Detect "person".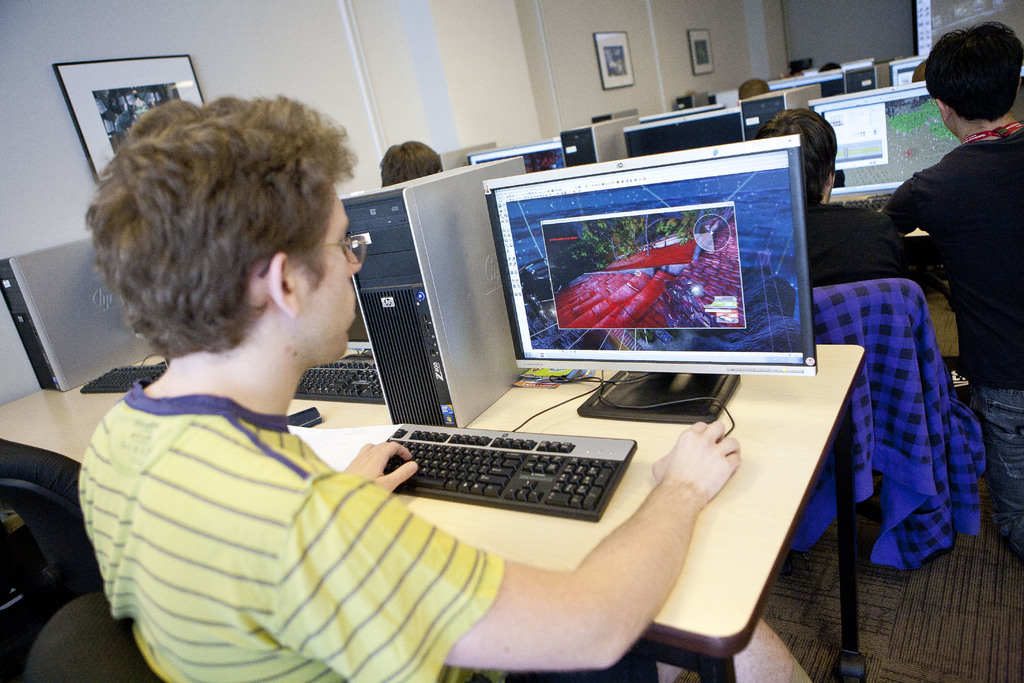
Detected at (49,96,820,682).
